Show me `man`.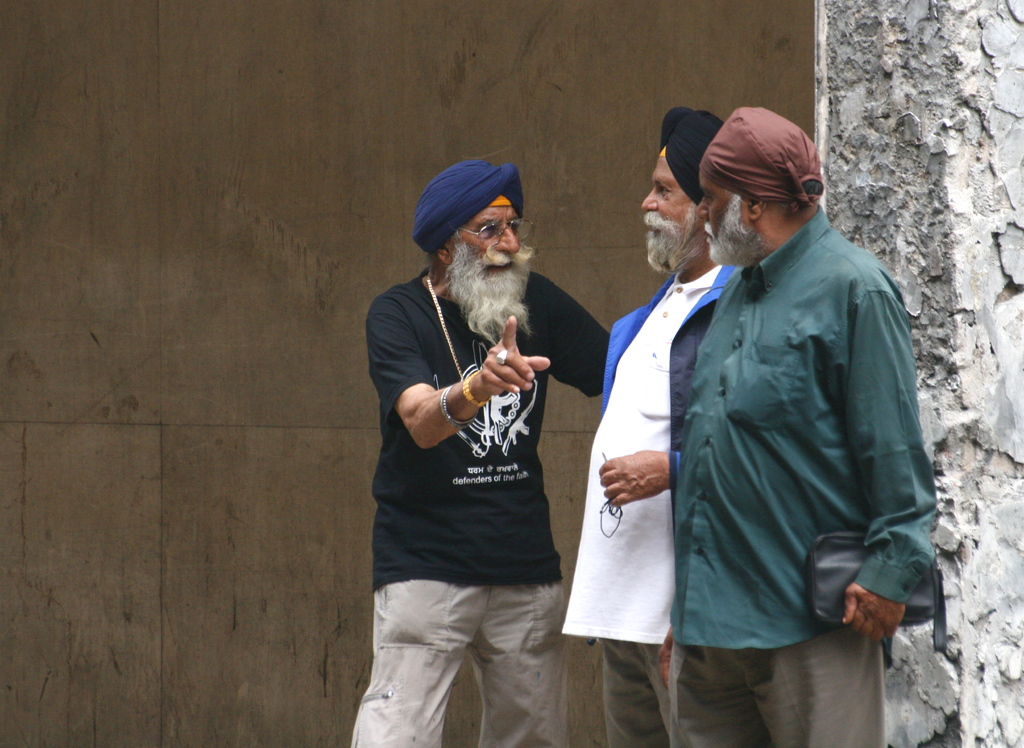
`man` is here: (left=559, top=102, right=742, bottom=747).
